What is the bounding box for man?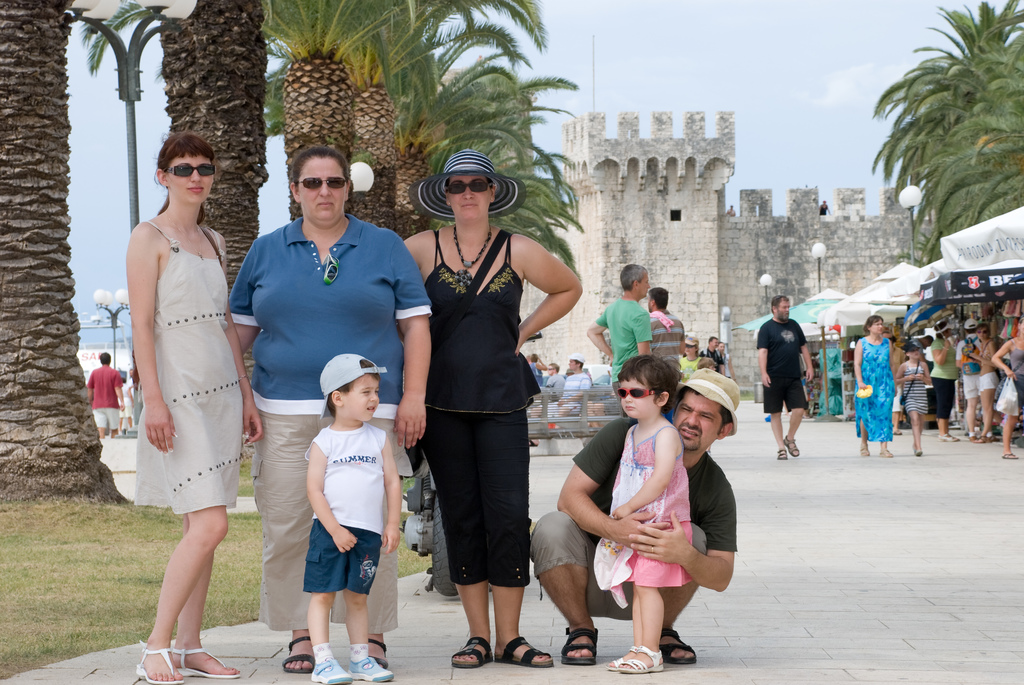
detection(530, 352, 589, 430).
